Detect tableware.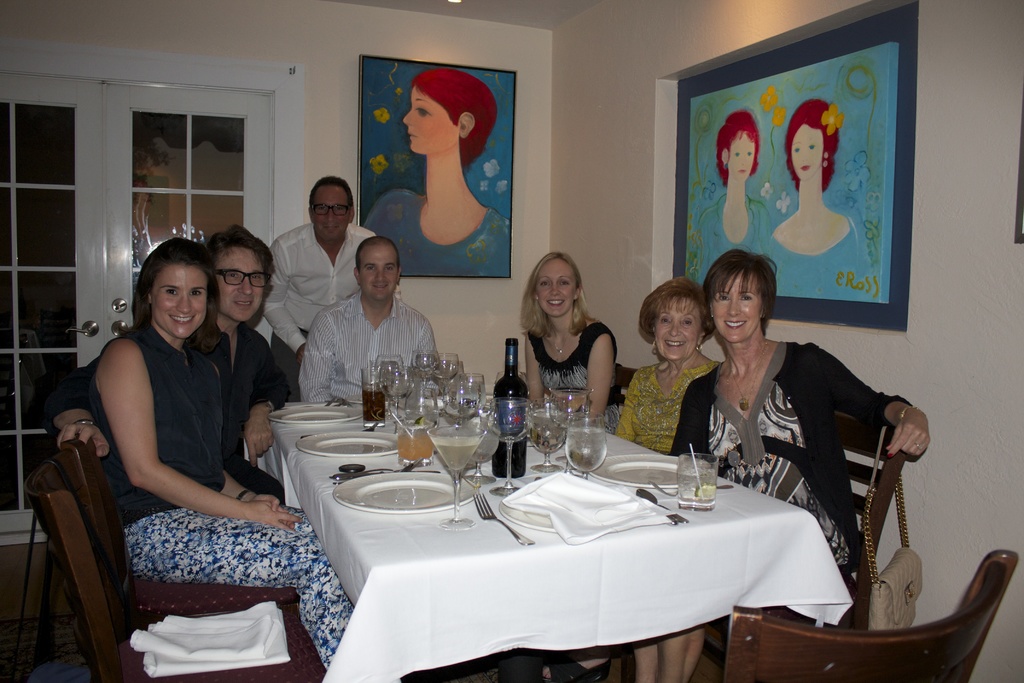
Detected at select_region(340, 482, 467, 543).
